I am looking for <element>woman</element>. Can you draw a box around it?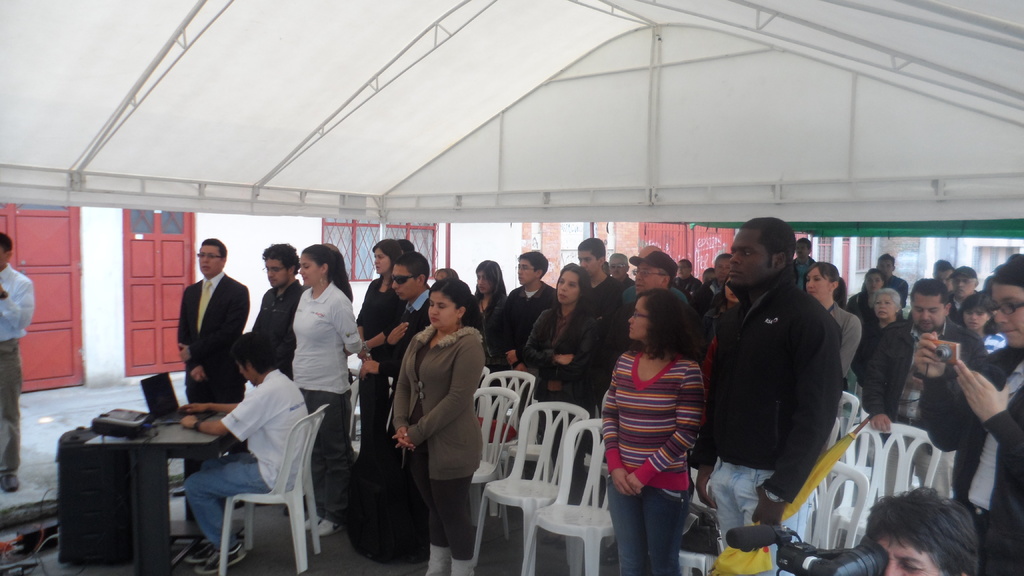
Sure, the bounding box is (856, 291, 904, 380).
